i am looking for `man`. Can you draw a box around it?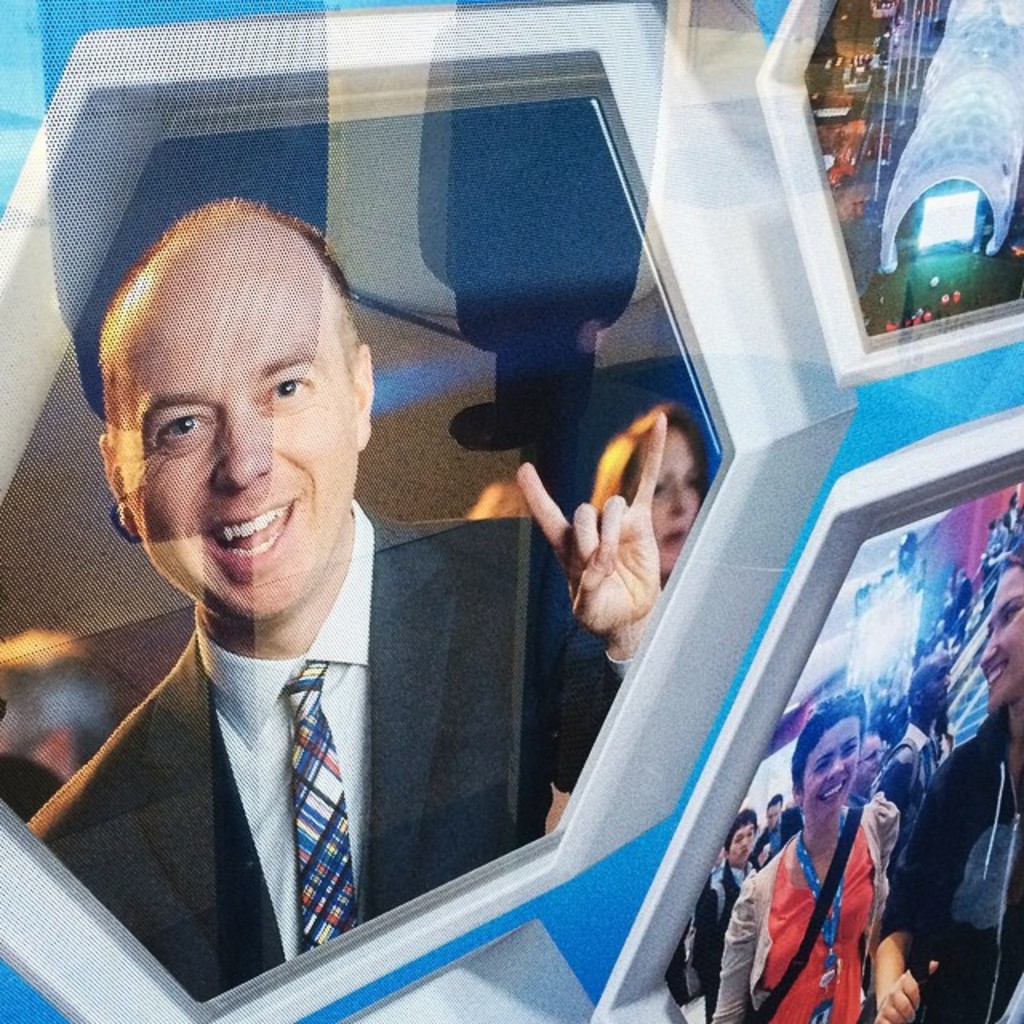
Sure, the bounding box is [691, 810, 781, 1022].
